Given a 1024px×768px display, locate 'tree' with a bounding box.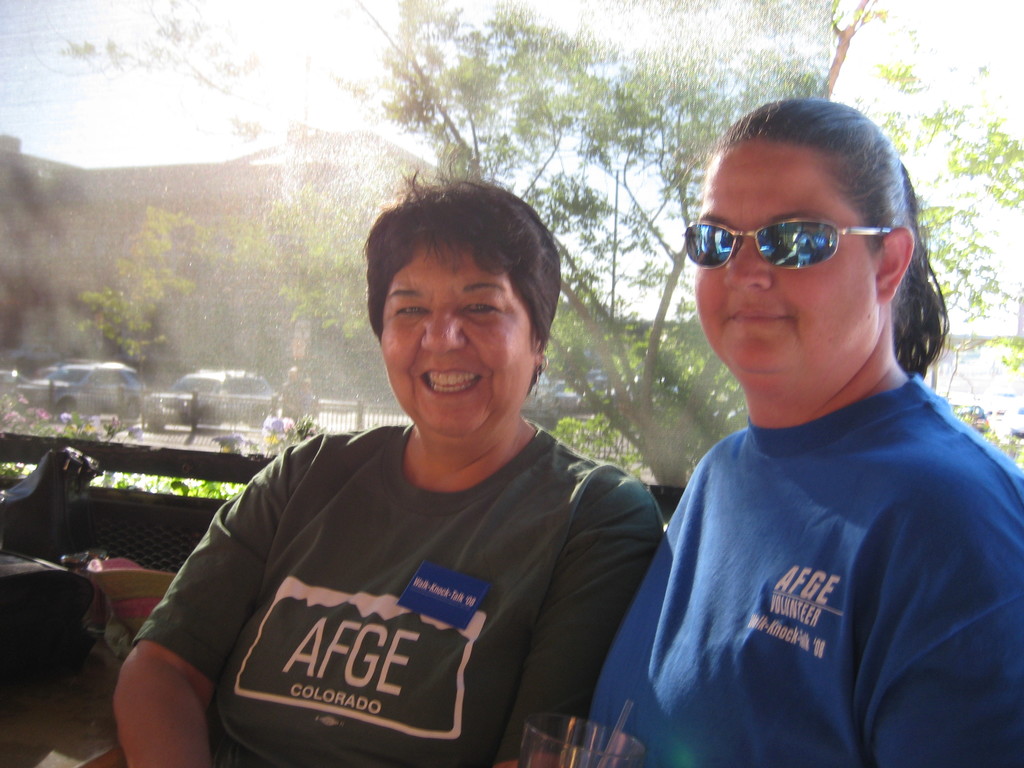
Located: 57/0/1023/490.
